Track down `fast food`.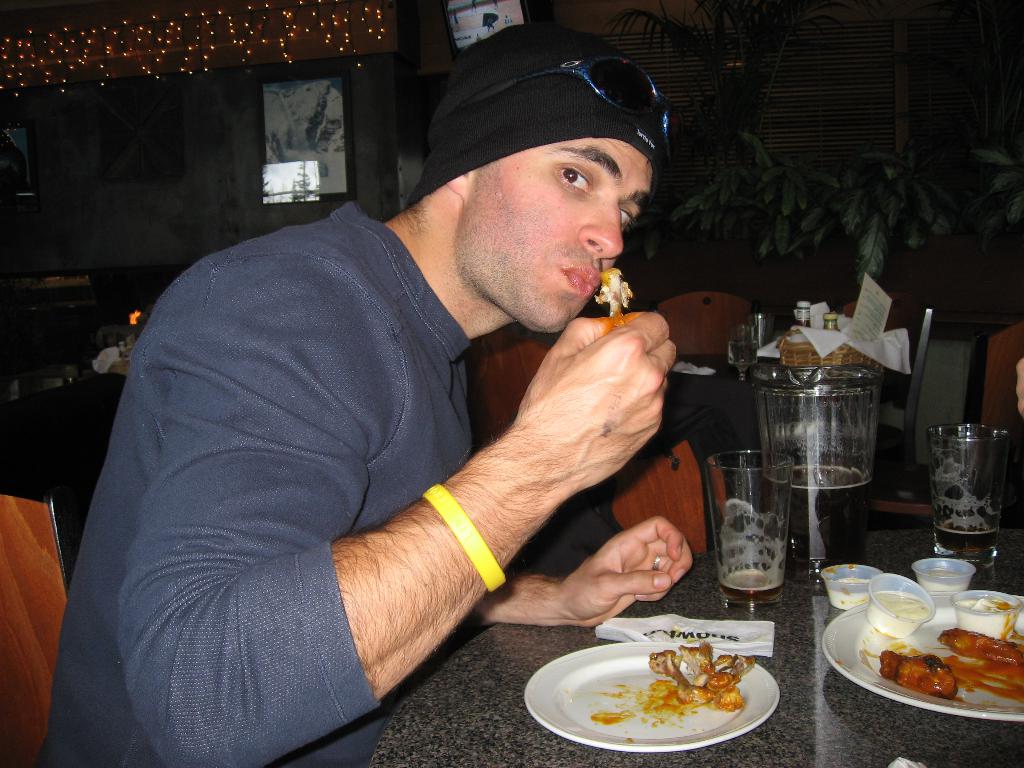
Tracked to pyautogui.locateOnScreen(652, 638, 759, 724).
